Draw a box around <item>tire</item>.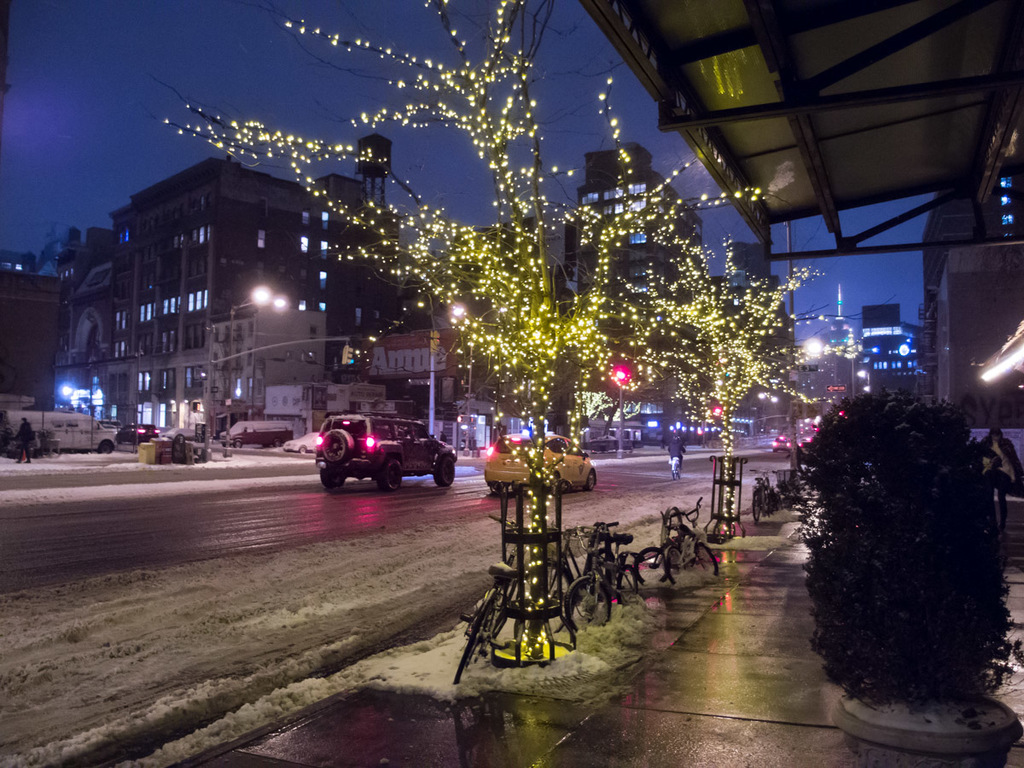
l=323, t=431, r=350, b=463.
